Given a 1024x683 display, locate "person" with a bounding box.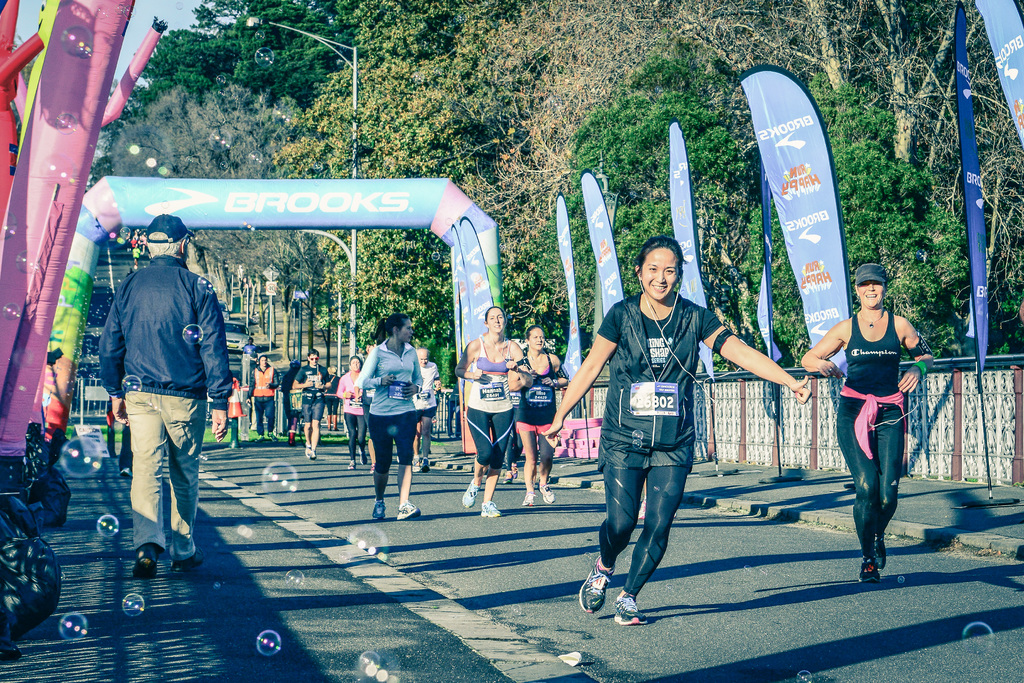
Located: l=95, t=214, r=236, b=580.
